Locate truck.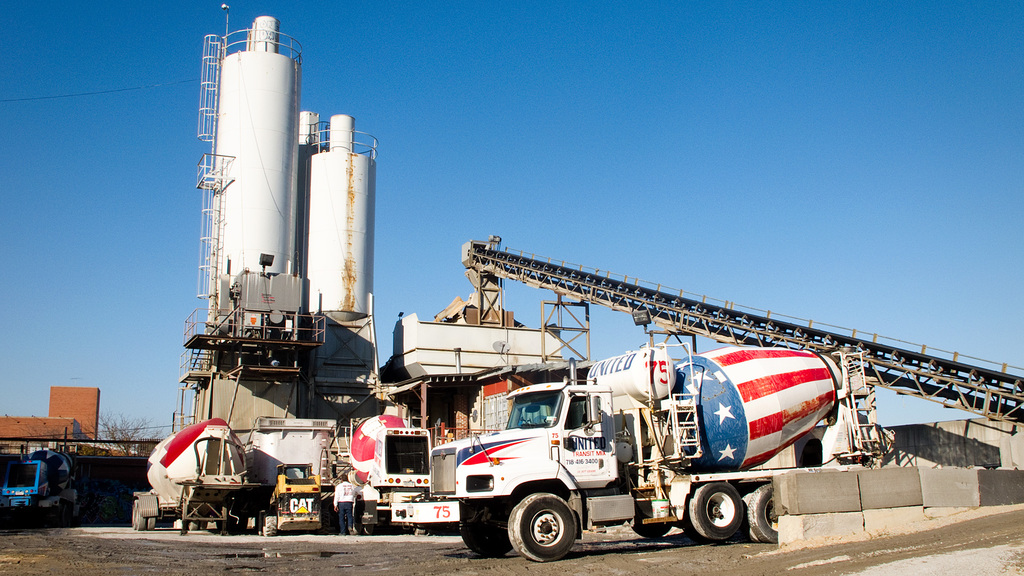
Bounding box: 438,328,904,556.
